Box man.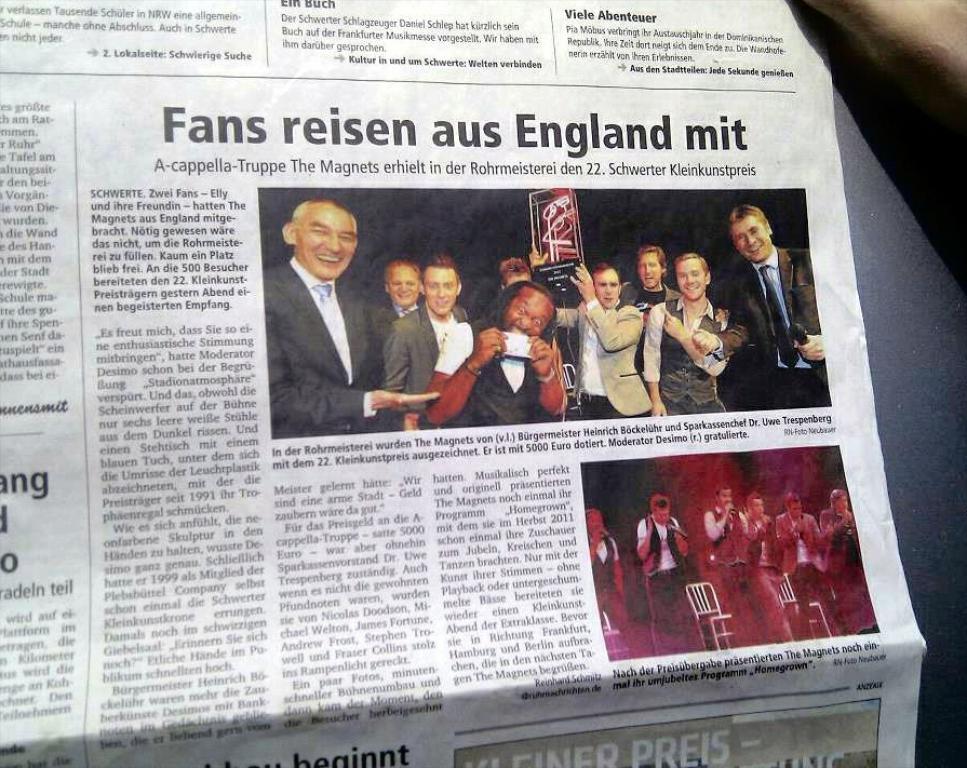
378:257:424:326.
